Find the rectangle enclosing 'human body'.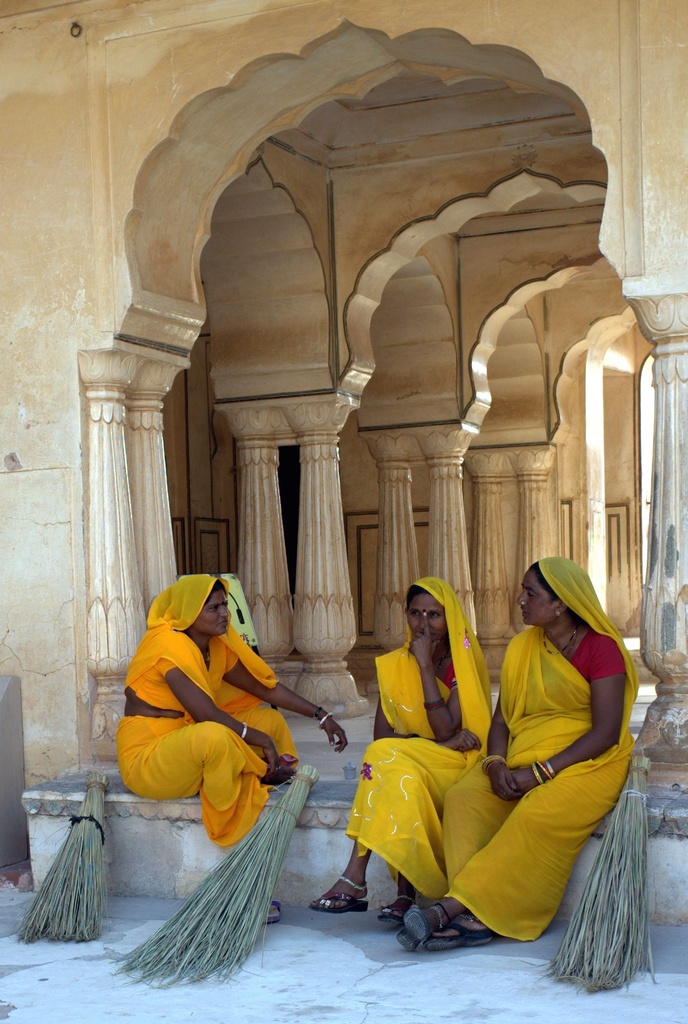
(322, 577, 497, 925).
